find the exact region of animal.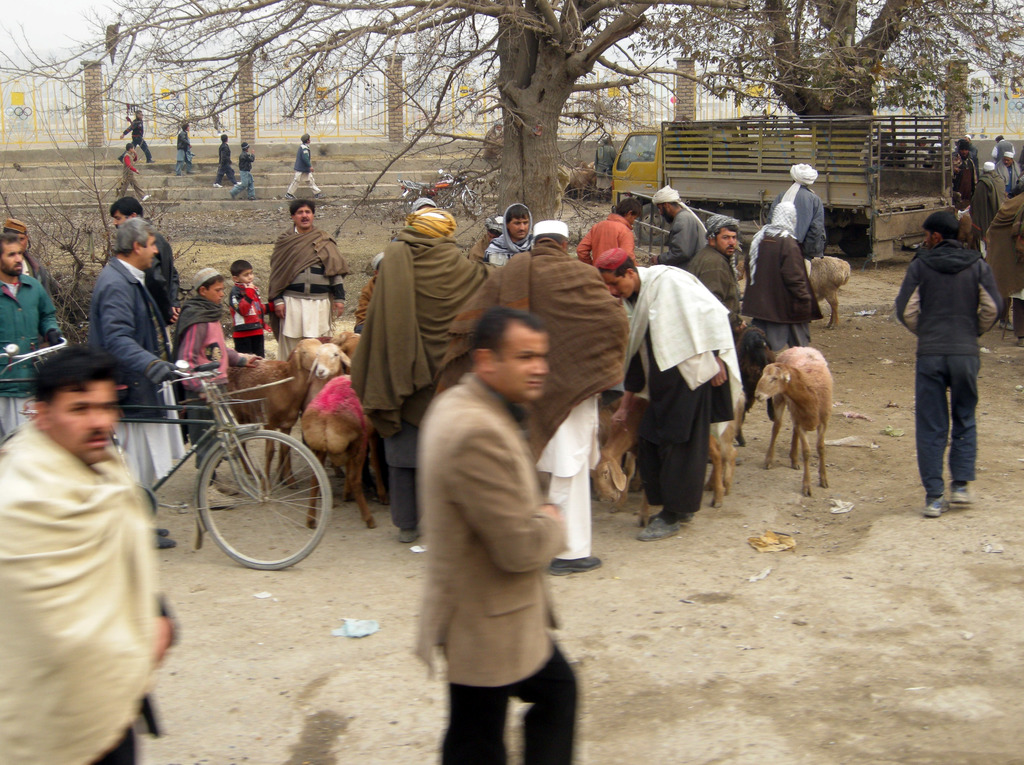
Exact region: locate(727, 335, 839, 506).
